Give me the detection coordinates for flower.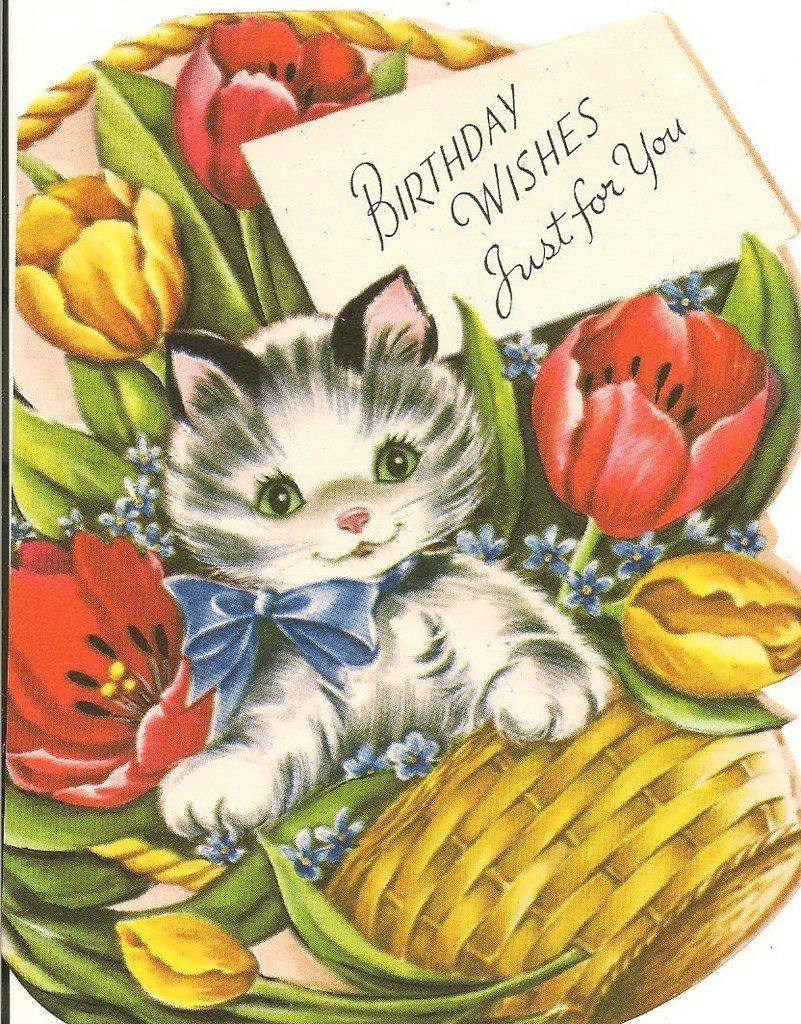
box=[306, 807, 372, 845].
